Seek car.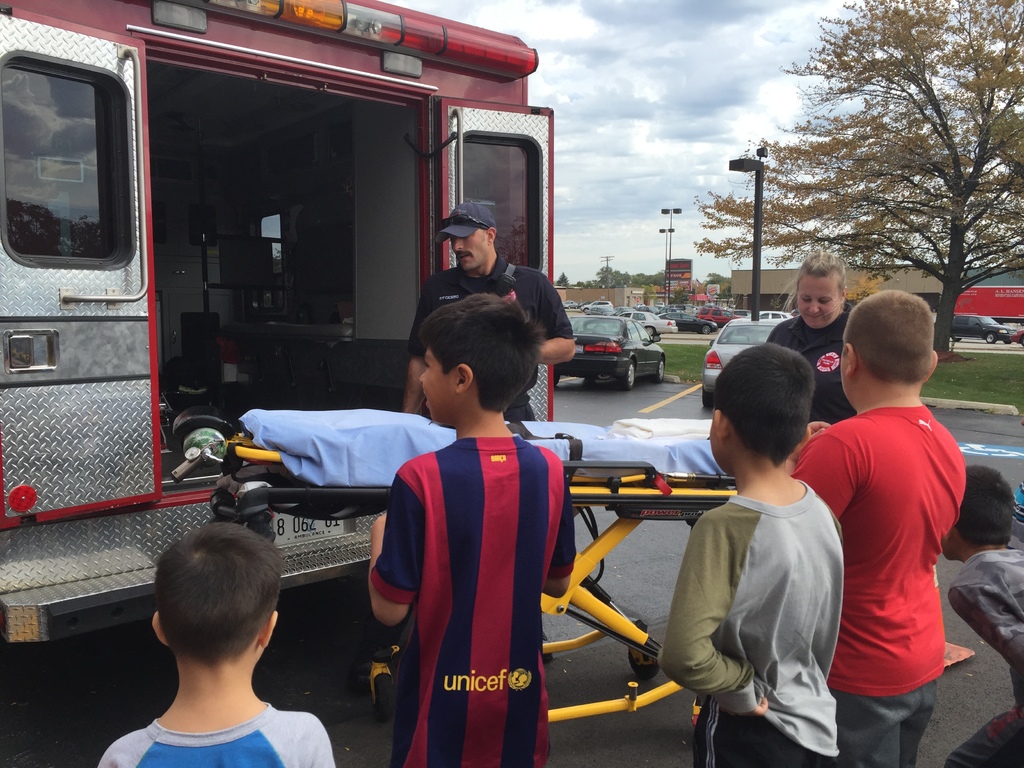
x1=563, y1=297, x2=752, y2=337.
